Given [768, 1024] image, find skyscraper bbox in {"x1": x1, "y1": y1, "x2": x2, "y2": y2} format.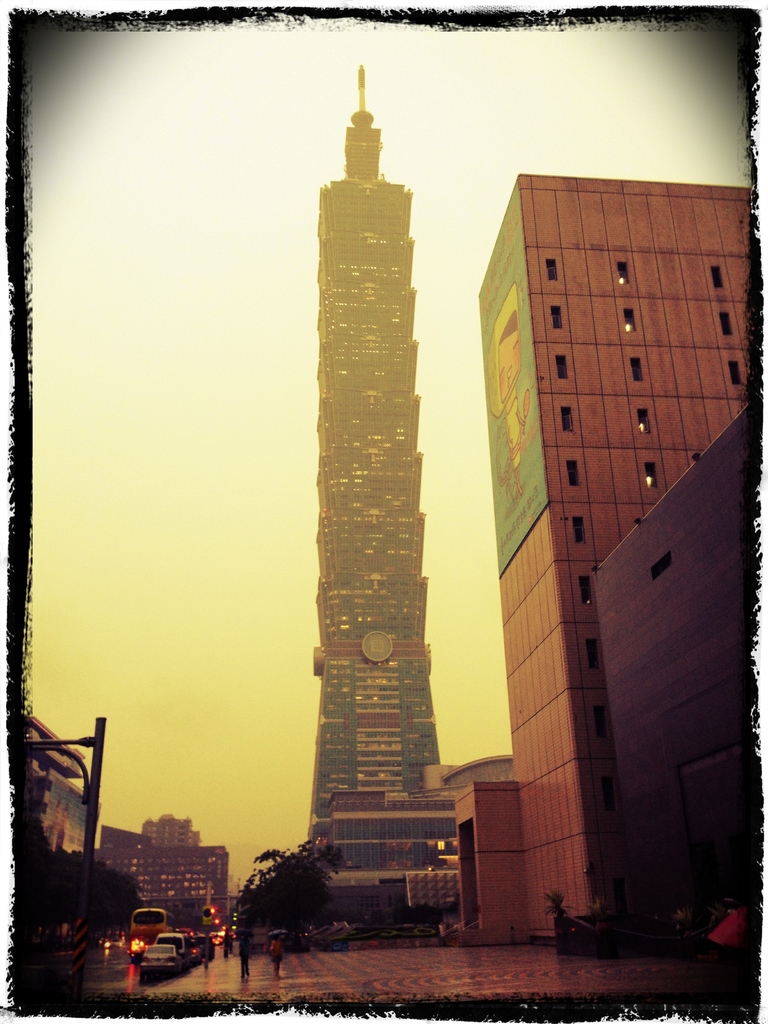
{"x1": 478, "y1": 177, "x2": 758, "y2": 931}.
